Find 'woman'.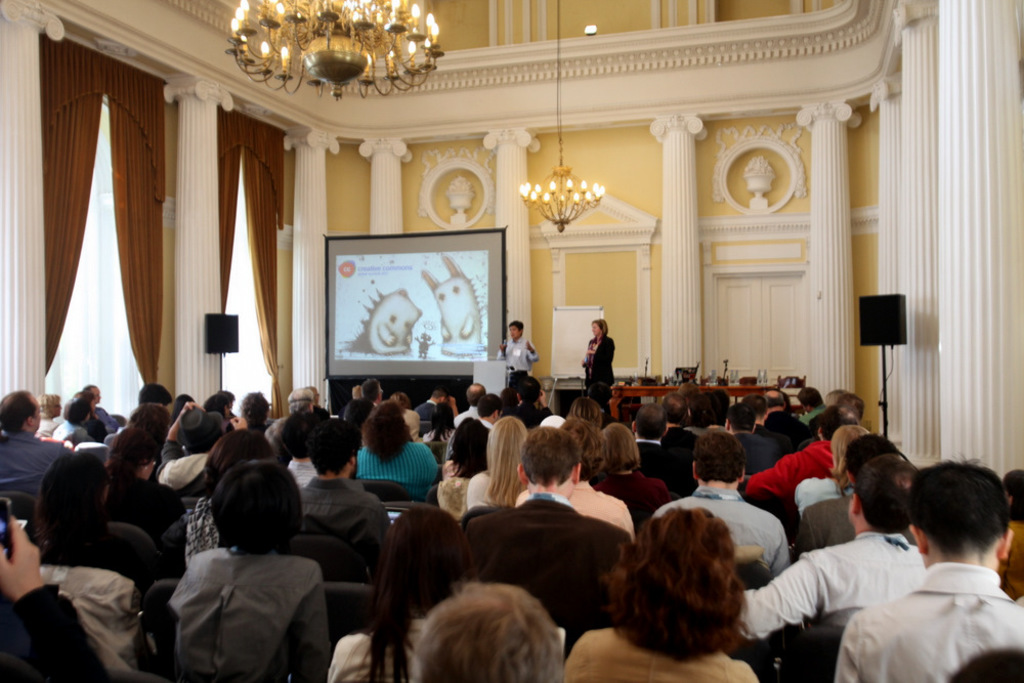
<region>578, 492, 786, 681</region>.
